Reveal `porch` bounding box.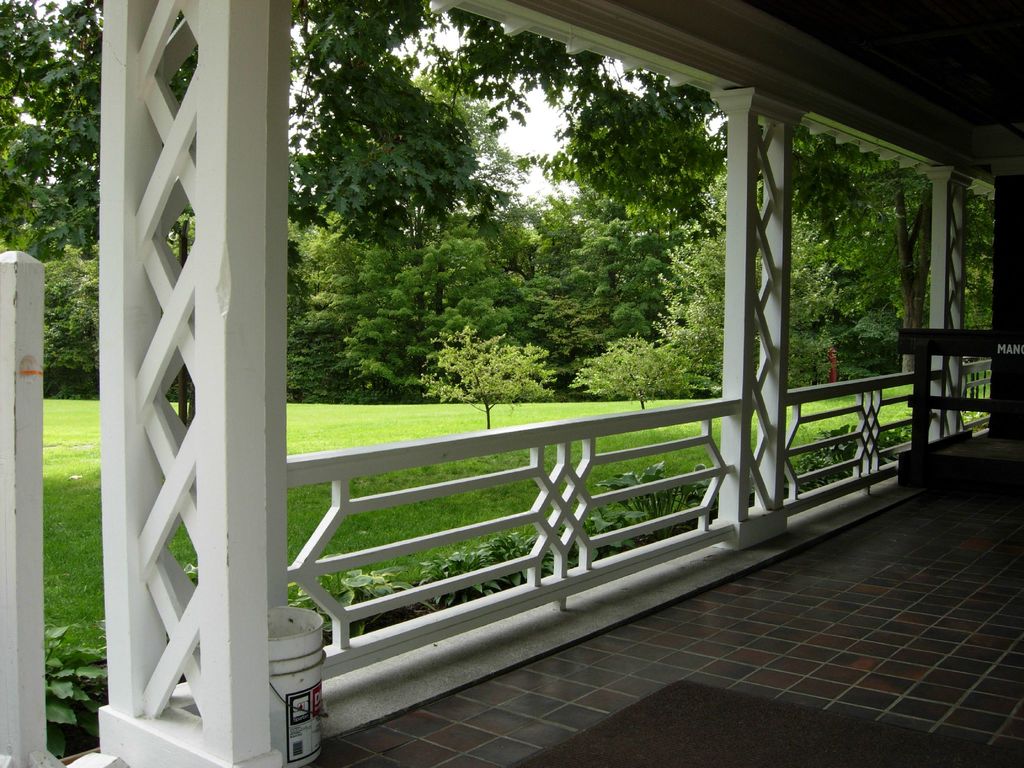
Revealed: [x1=0, y1=47, x2=1023, y2=766].
